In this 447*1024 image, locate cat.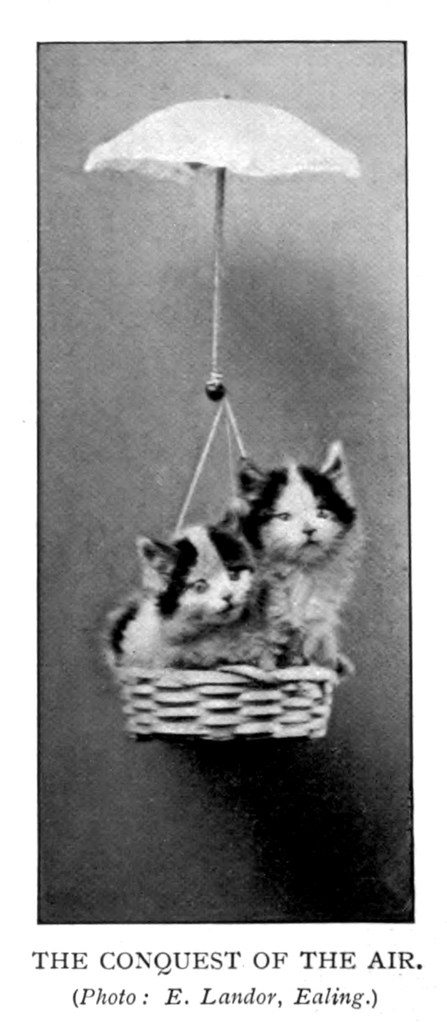
Bounding box: (x1=230, y1=443, x2=365, y2=682).
